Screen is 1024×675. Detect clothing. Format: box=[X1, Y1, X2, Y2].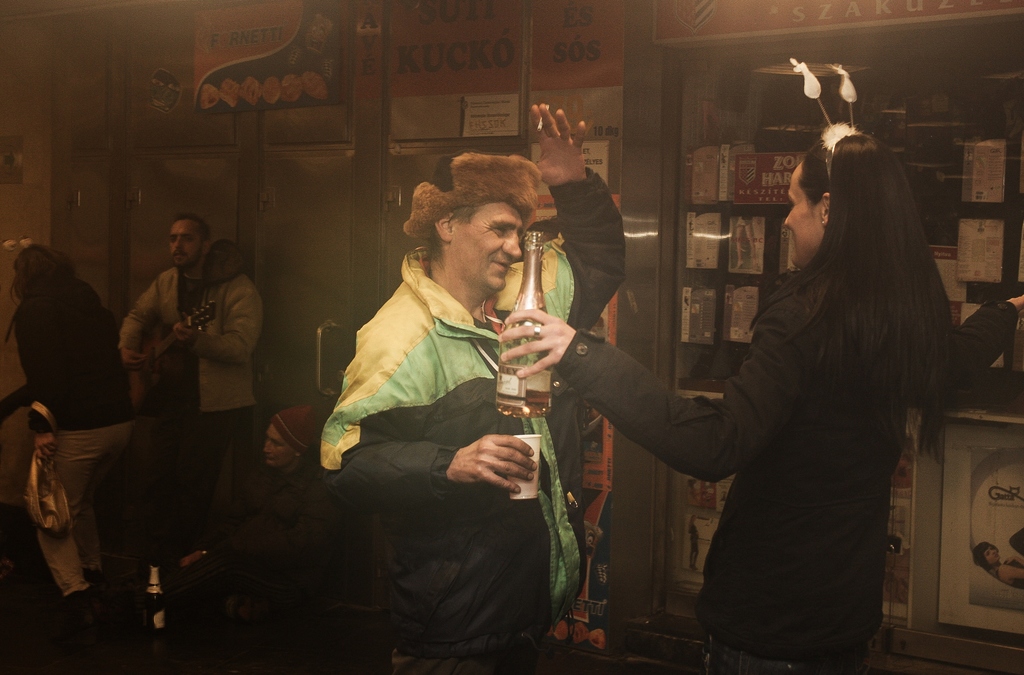
box=[12, 277, 115, 435].
